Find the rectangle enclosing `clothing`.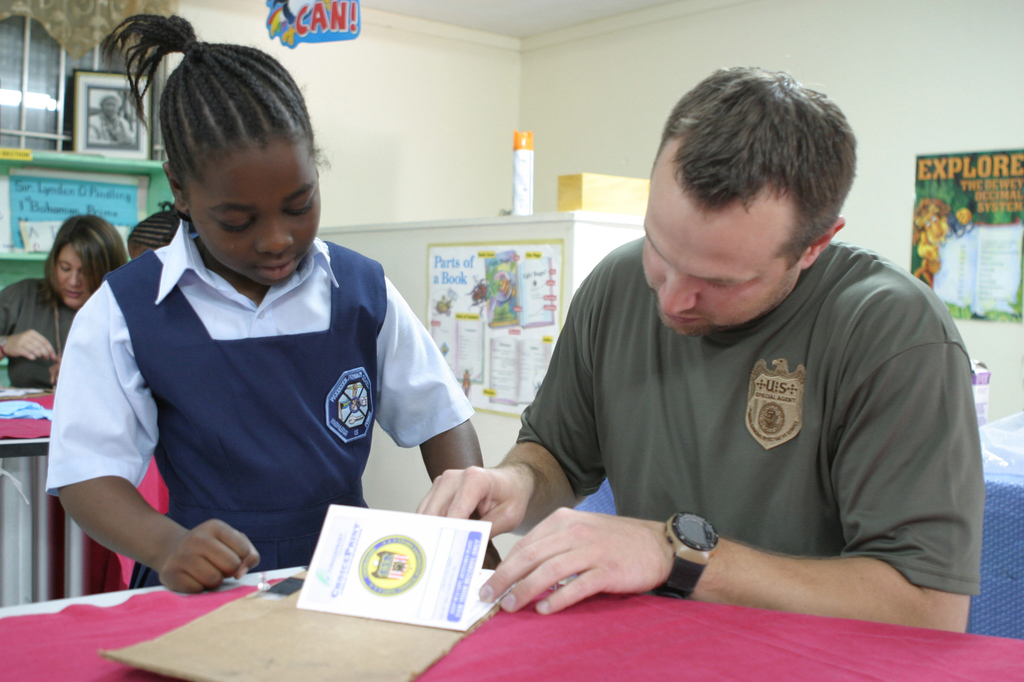
bbox=(519, 242, 980, 598).
